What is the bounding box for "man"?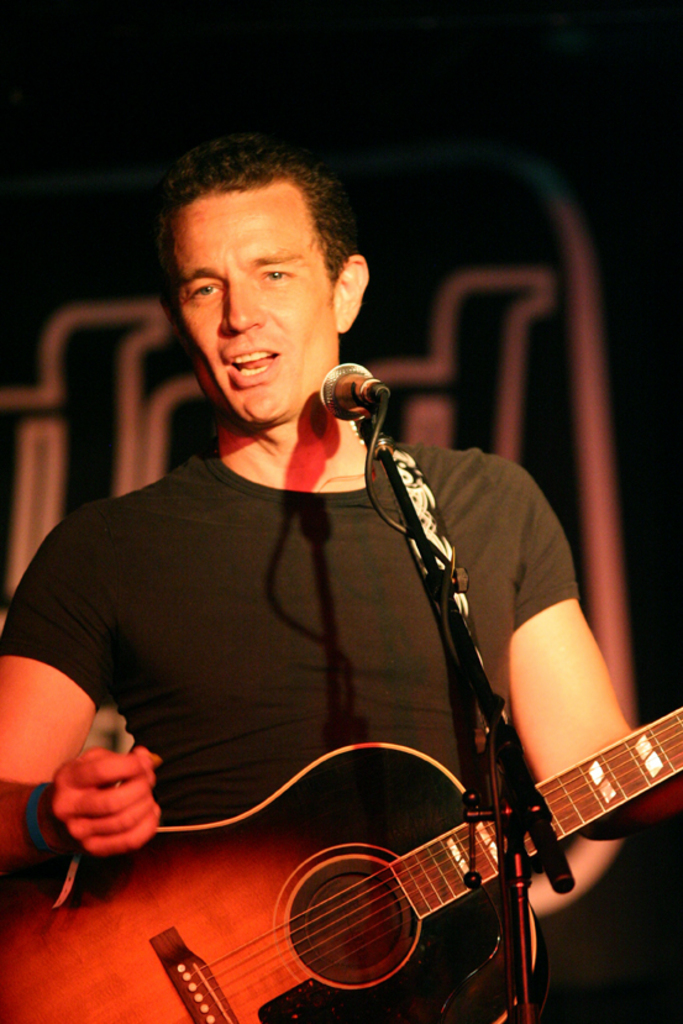
box(100, 148, 424, 567).
